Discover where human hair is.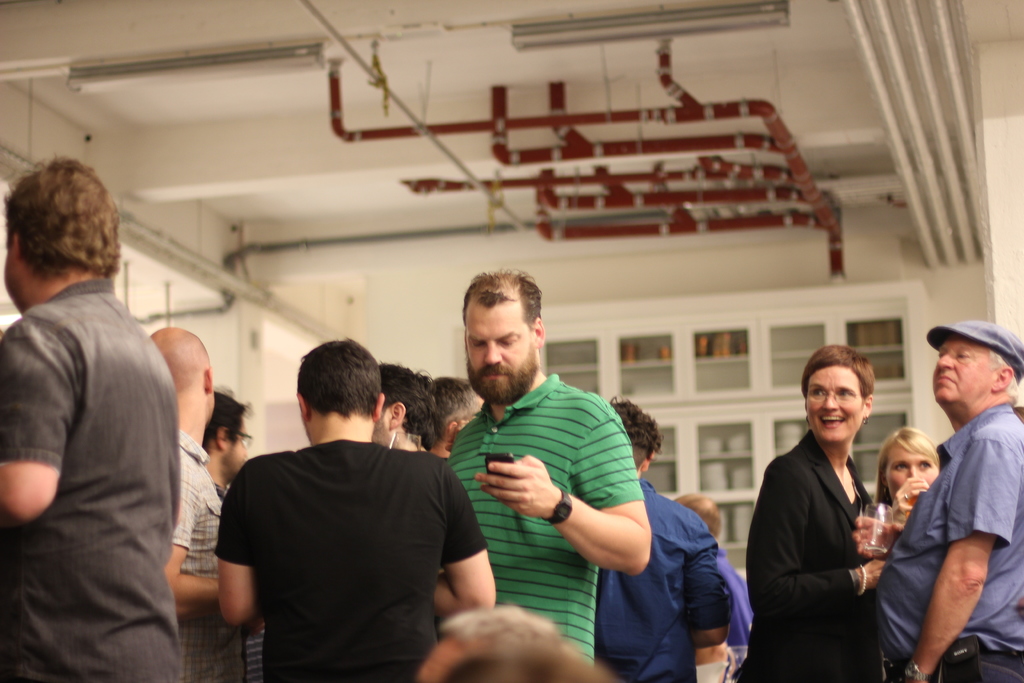
Discovered at [x1=374, y1=356, x2=436, y2=446].
